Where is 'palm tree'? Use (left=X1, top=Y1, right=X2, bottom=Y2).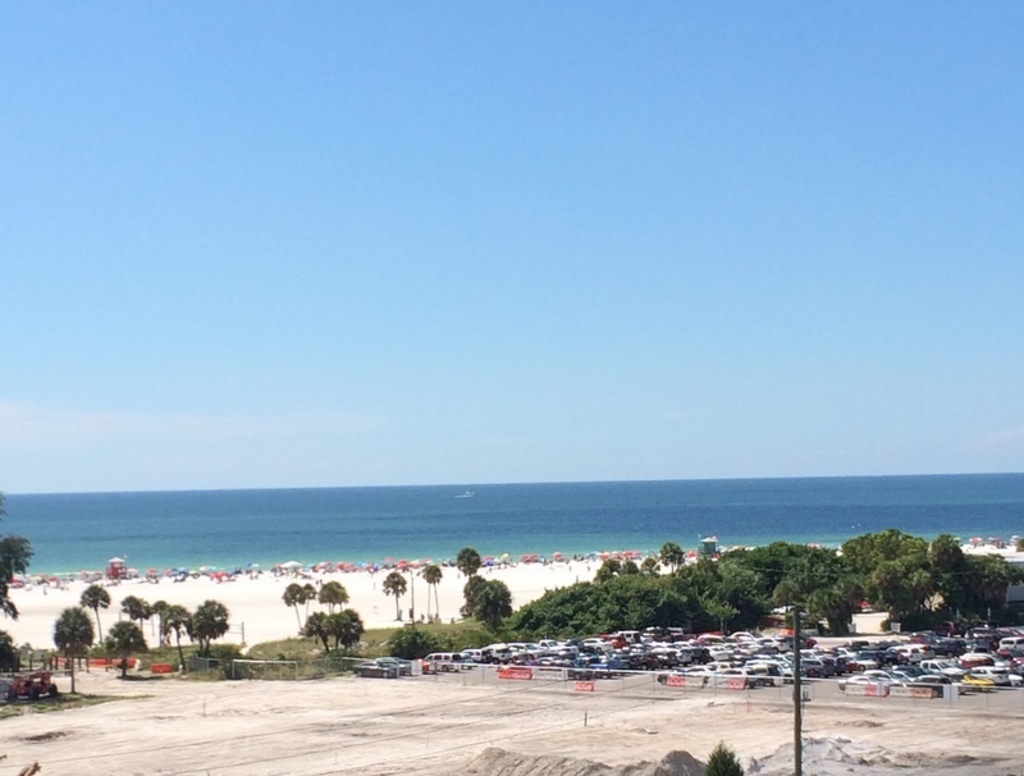
(left=369, top=580, right=410, bottom=662).
